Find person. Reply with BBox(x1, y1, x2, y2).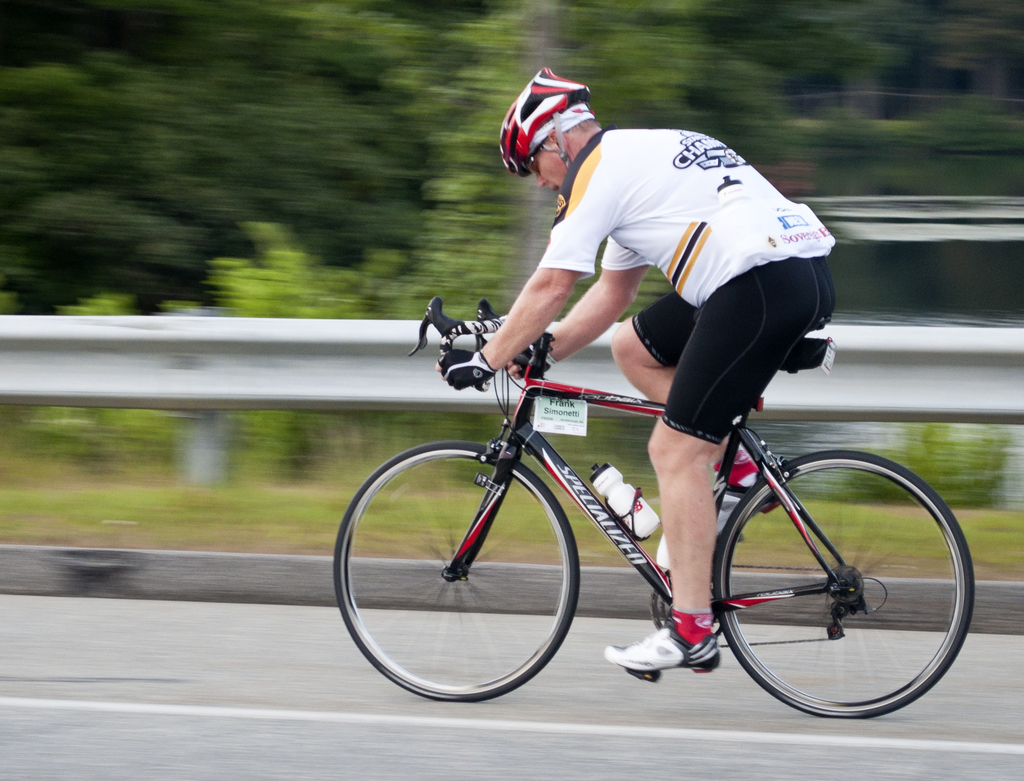
BBox(412, 63, 794, 580).
